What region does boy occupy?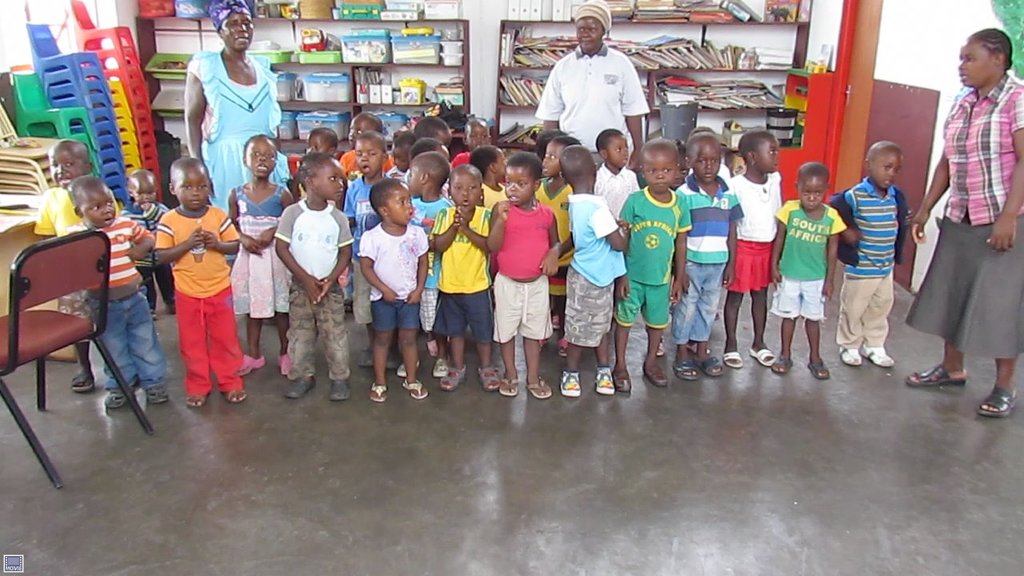
<region>397, 154, 462, 378</region>.
